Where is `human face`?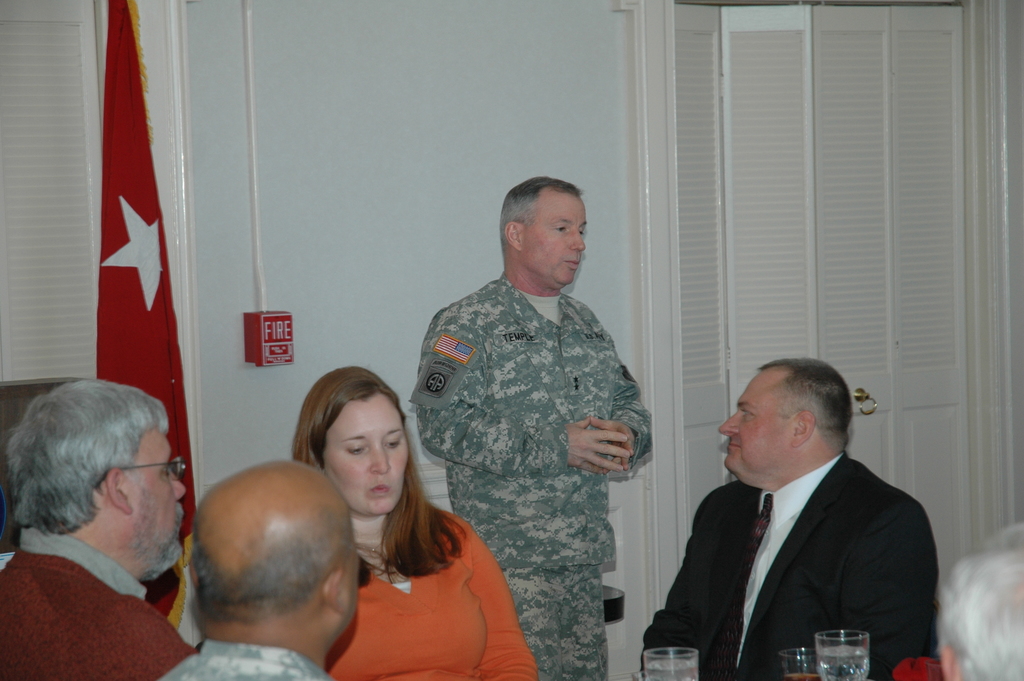
left=322, top=398, right=415, bottom=511.
